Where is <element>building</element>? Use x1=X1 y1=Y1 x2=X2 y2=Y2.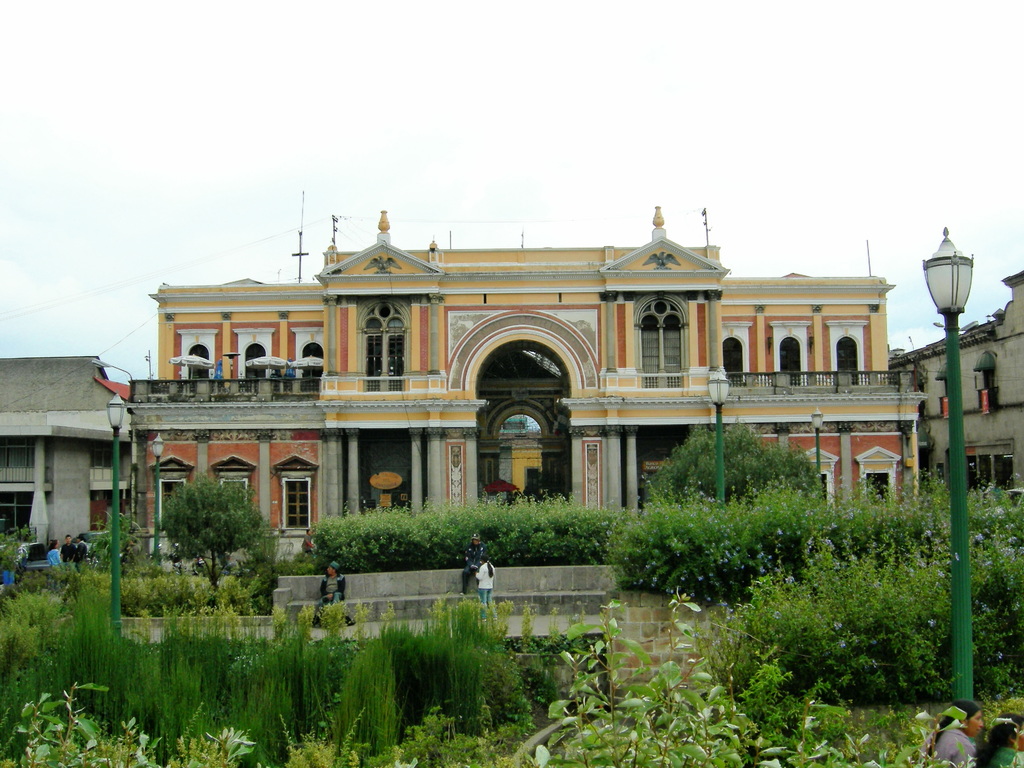
x1=0 y1=357 x2=131 y2=547.
